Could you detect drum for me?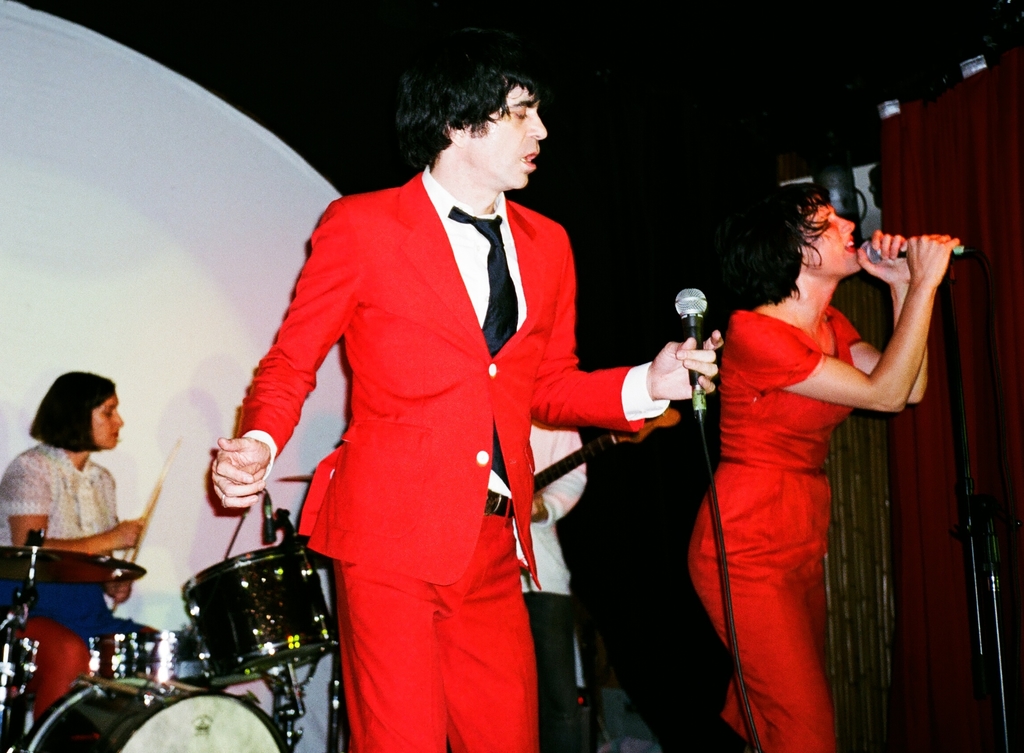
Detection result: 180/544/338/686.
